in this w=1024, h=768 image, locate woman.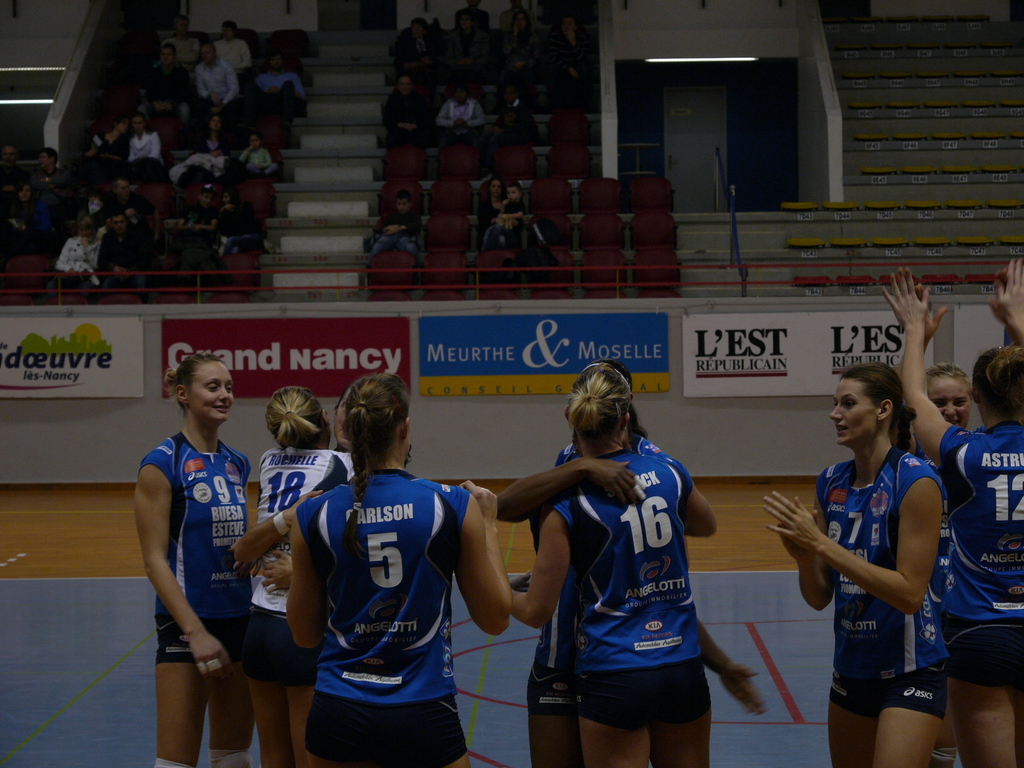
Bounding box: x1=190 y1=113 x2=235 y2=179.
